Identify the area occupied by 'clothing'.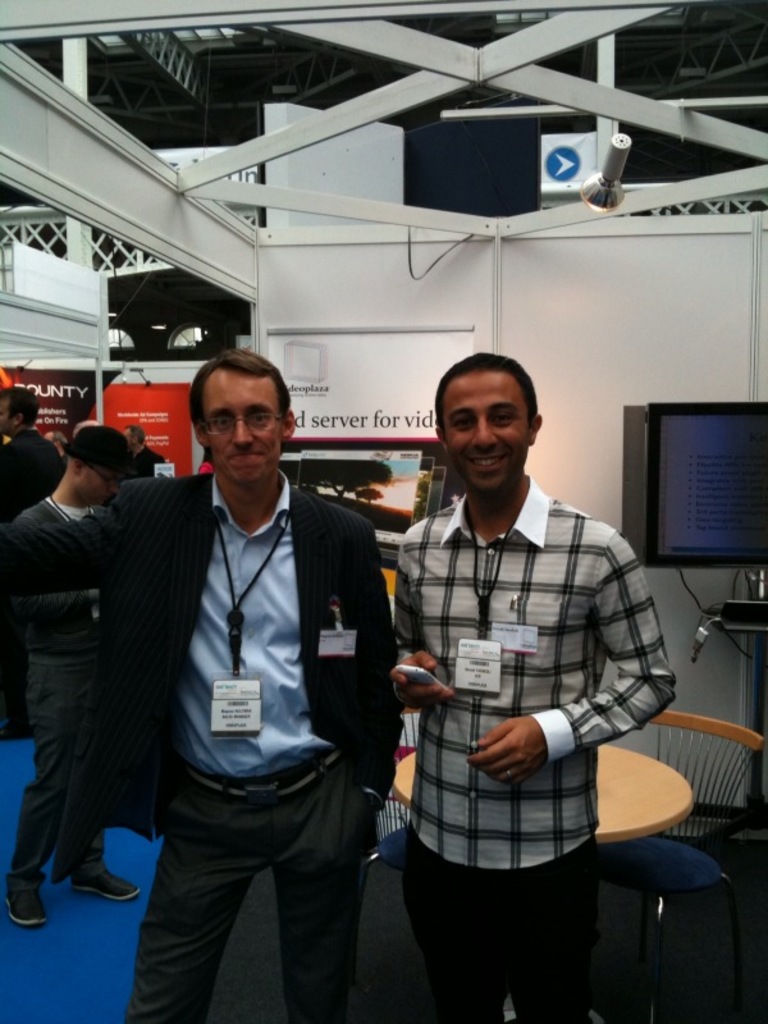
Area: box=[0, 488, 110, 861].
